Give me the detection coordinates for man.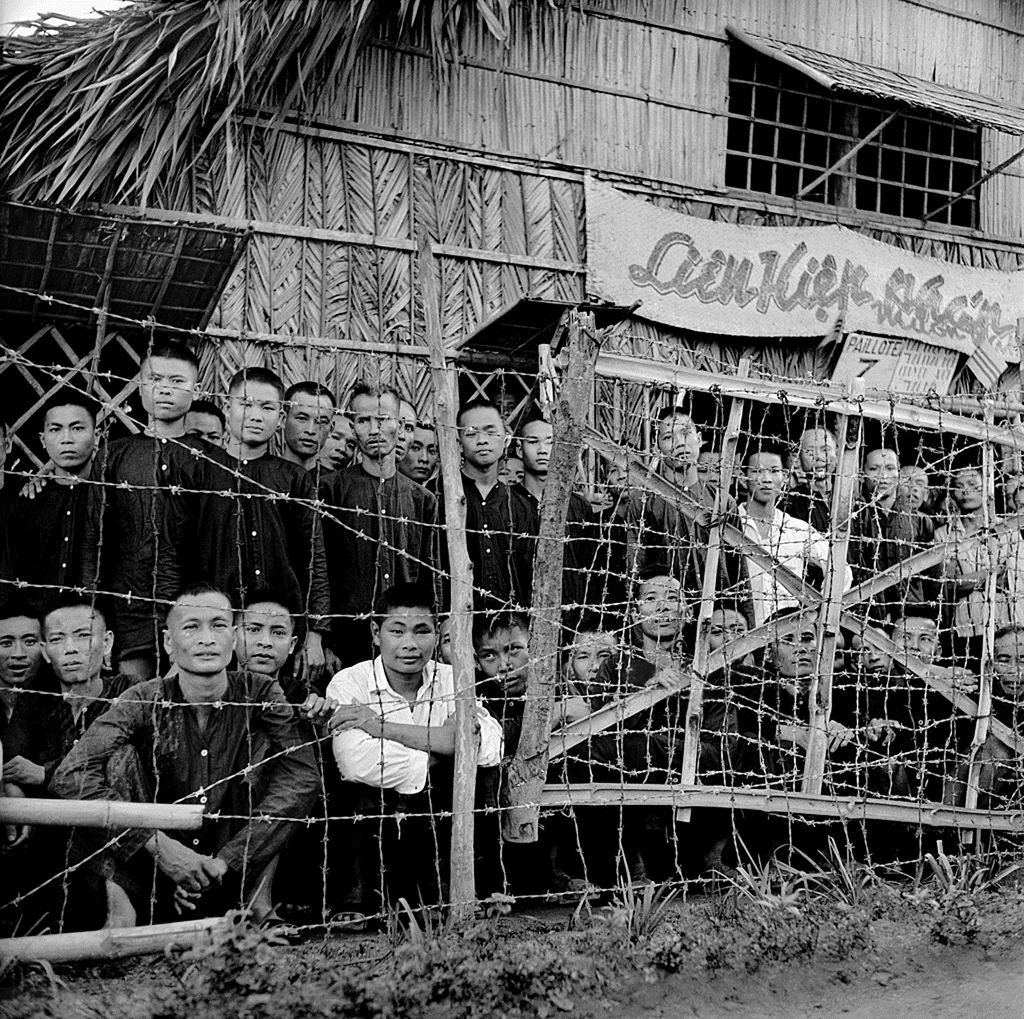
[280, 390, 328, 495].
